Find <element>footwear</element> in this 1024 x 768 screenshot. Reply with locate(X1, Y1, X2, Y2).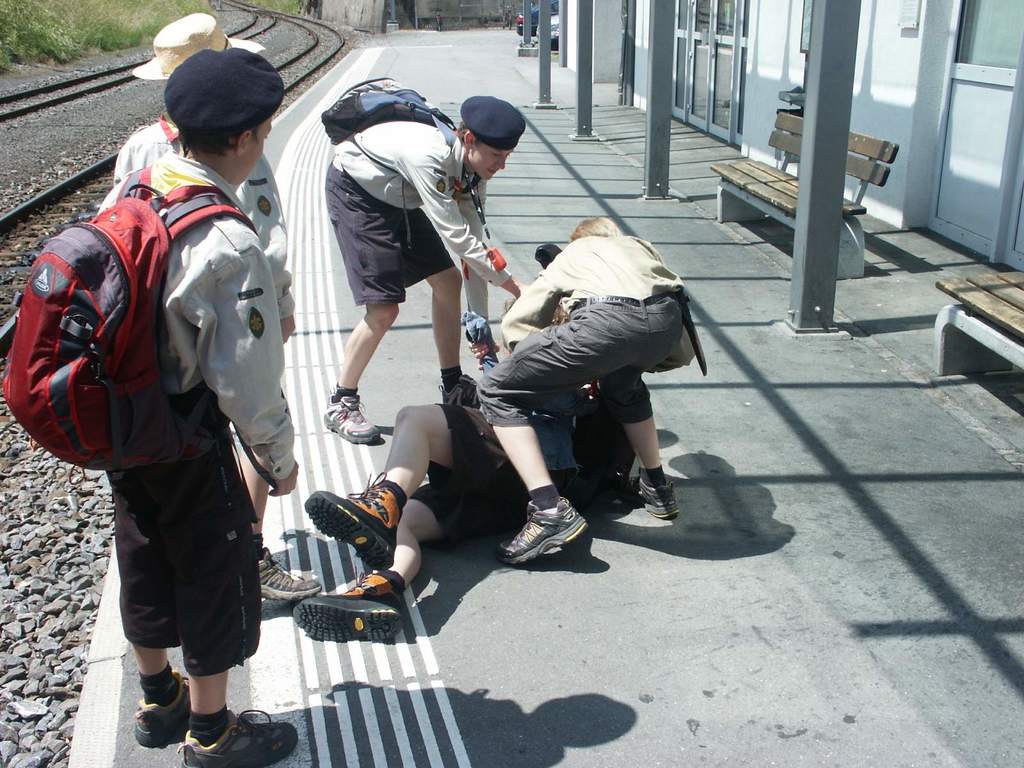
locate(324, 388, 376, 444).
